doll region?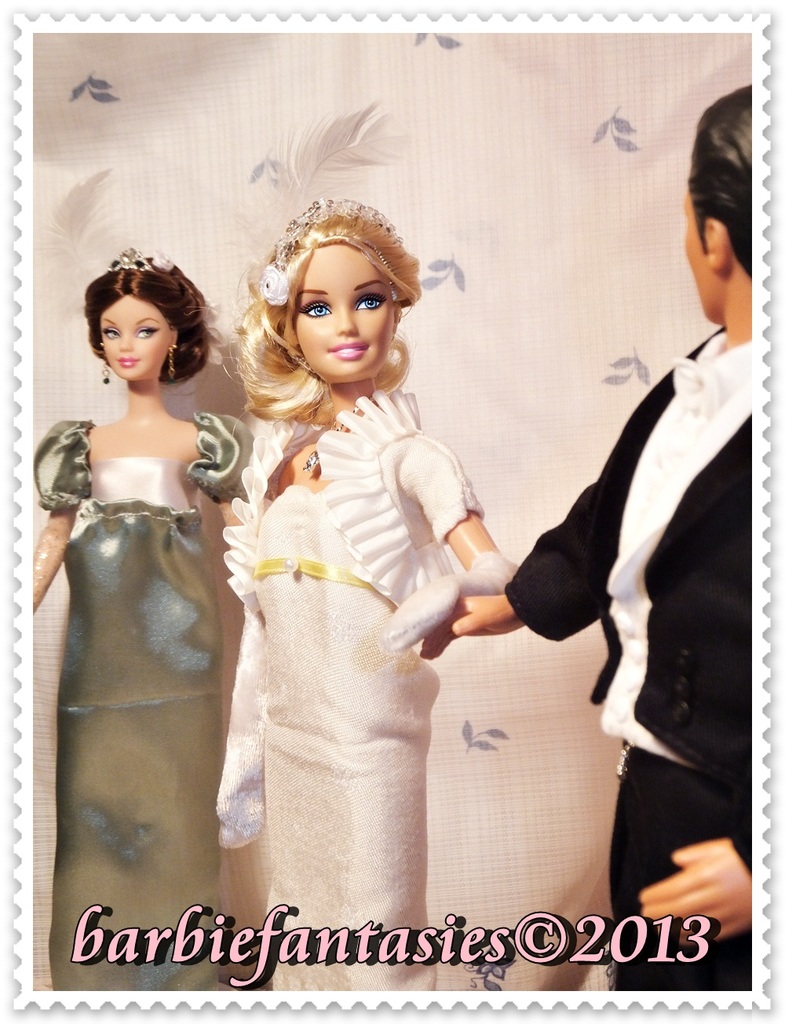
Rect(443, 88, 756, 995)
